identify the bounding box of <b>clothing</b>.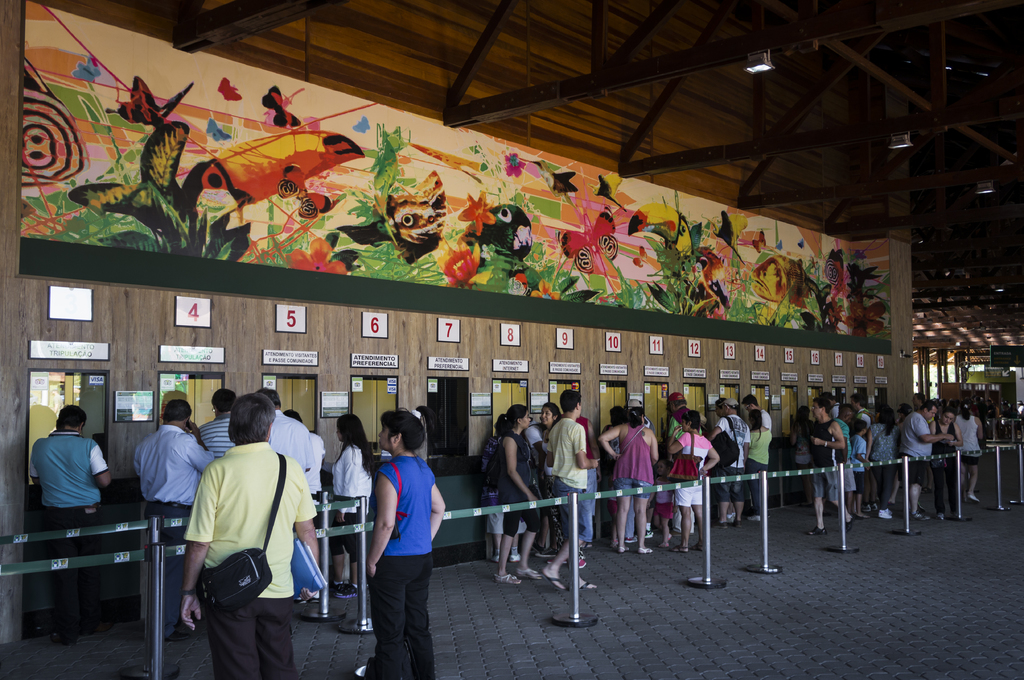
x1=806 y1=418 x2=845 y2=503.
